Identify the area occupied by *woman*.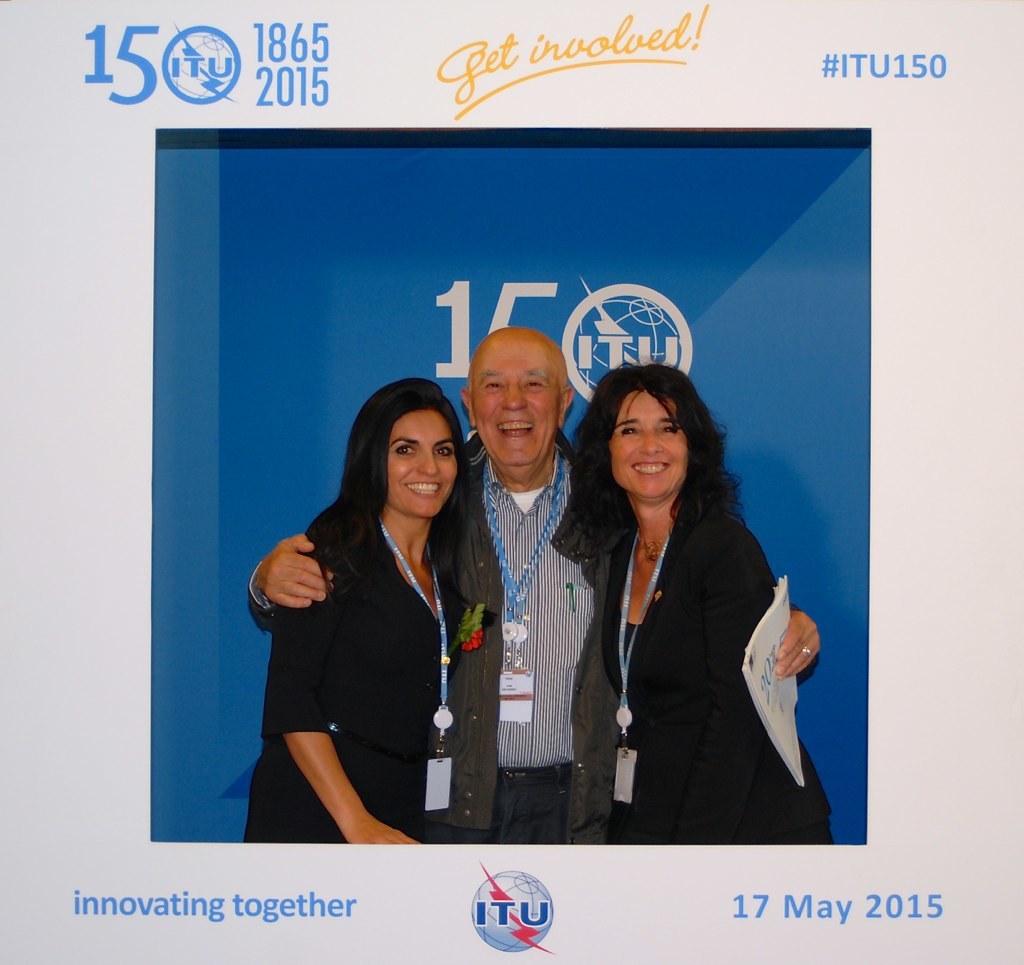
Area: detection(249, 374, 479, 839).
